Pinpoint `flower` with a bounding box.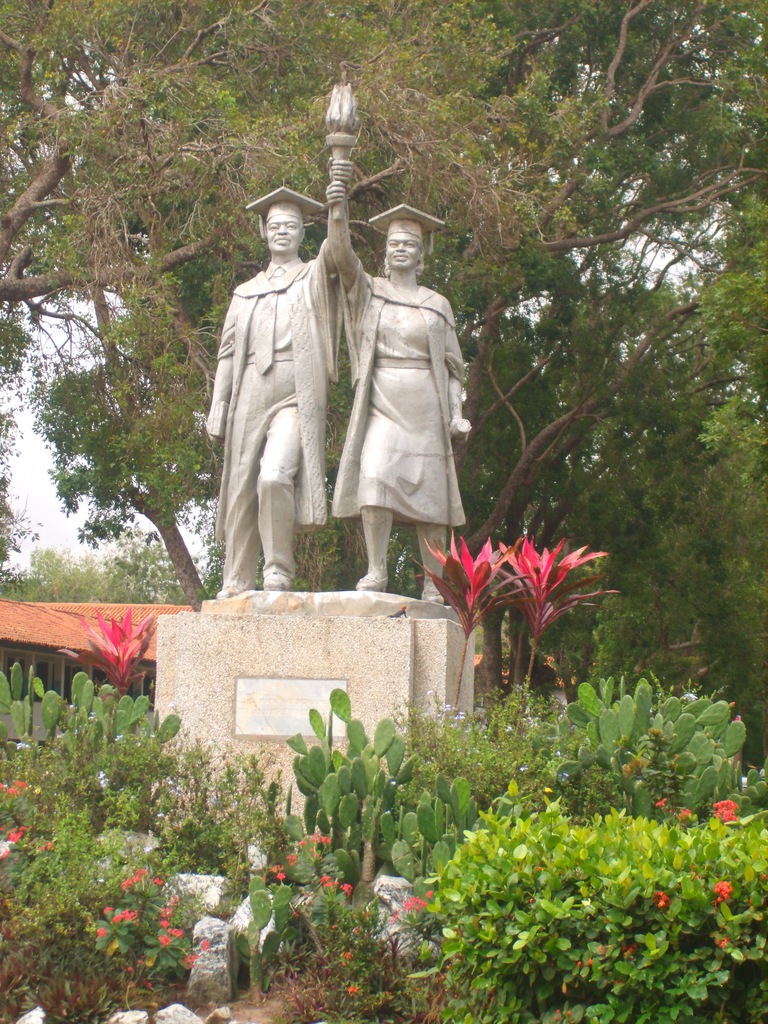
x1=37, y1=839, x2=53, y2=853.
